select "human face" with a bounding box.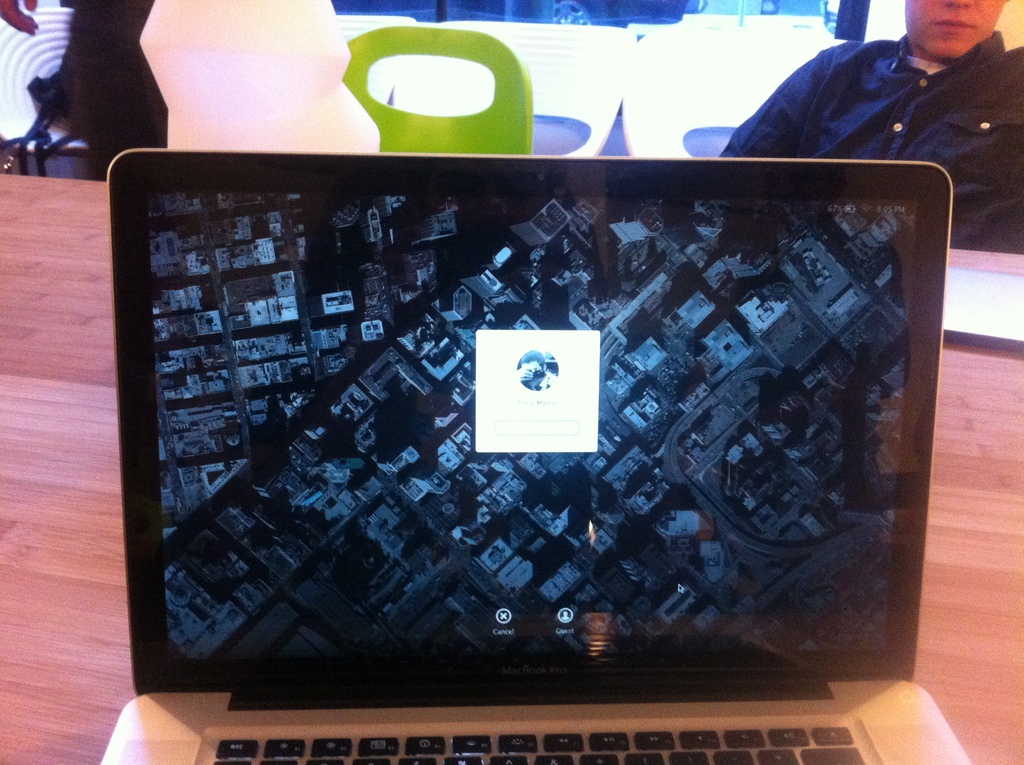
{"left": 521, "top": 360, "right": 542, "bottom": 387}.
